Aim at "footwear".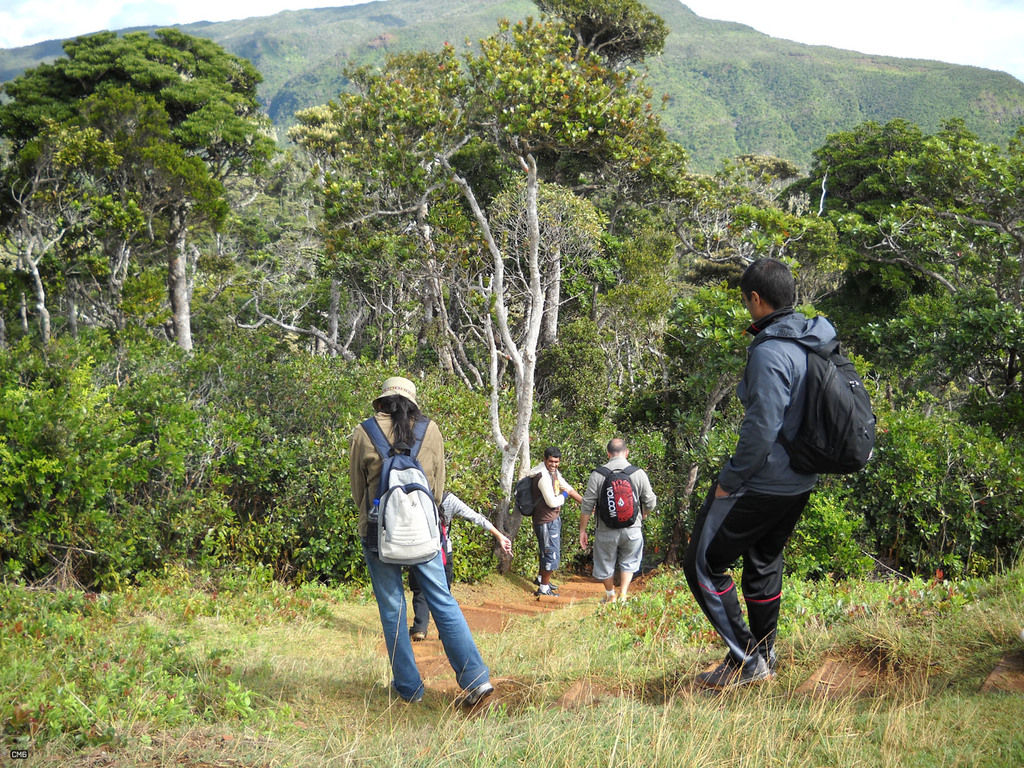
Aimed at {"x1": 535, "y1": 574, "x2": 550, "y2": 595}.
